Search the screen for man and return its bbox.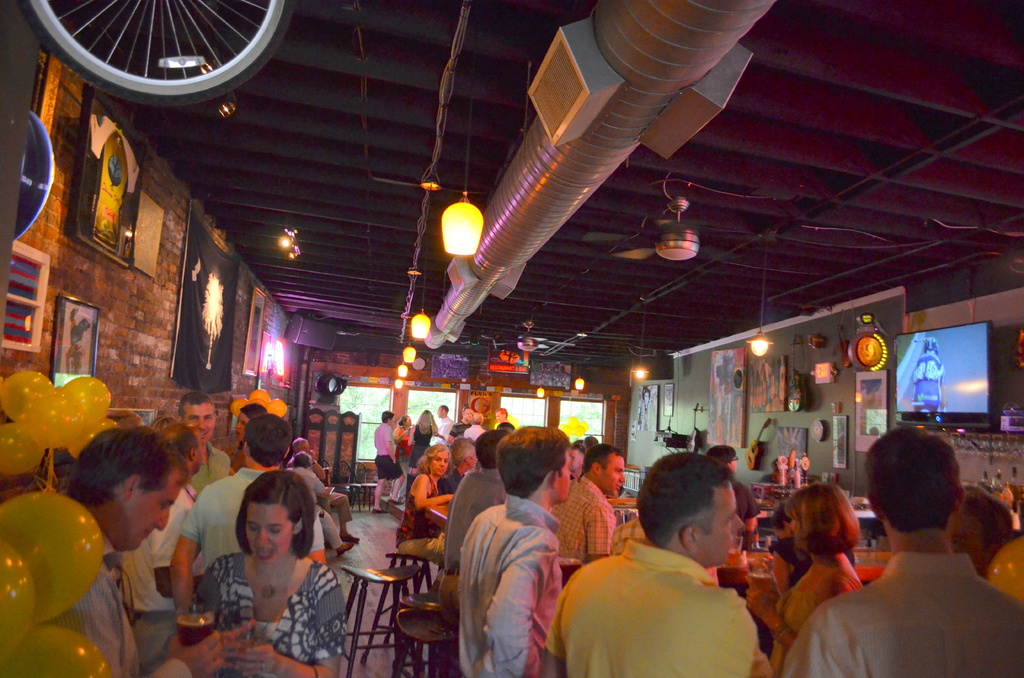
Found: l=551, t=444, r=628, b=566.
